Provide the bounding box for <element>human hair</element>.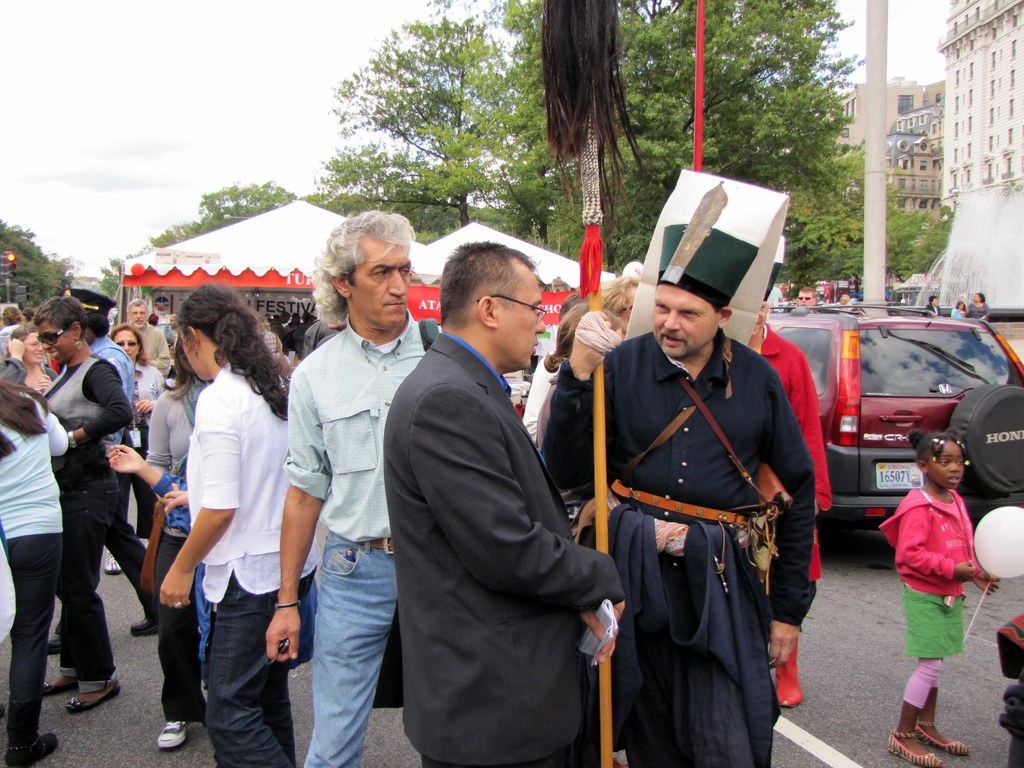
bbox=[442, 240, 537, 326].
